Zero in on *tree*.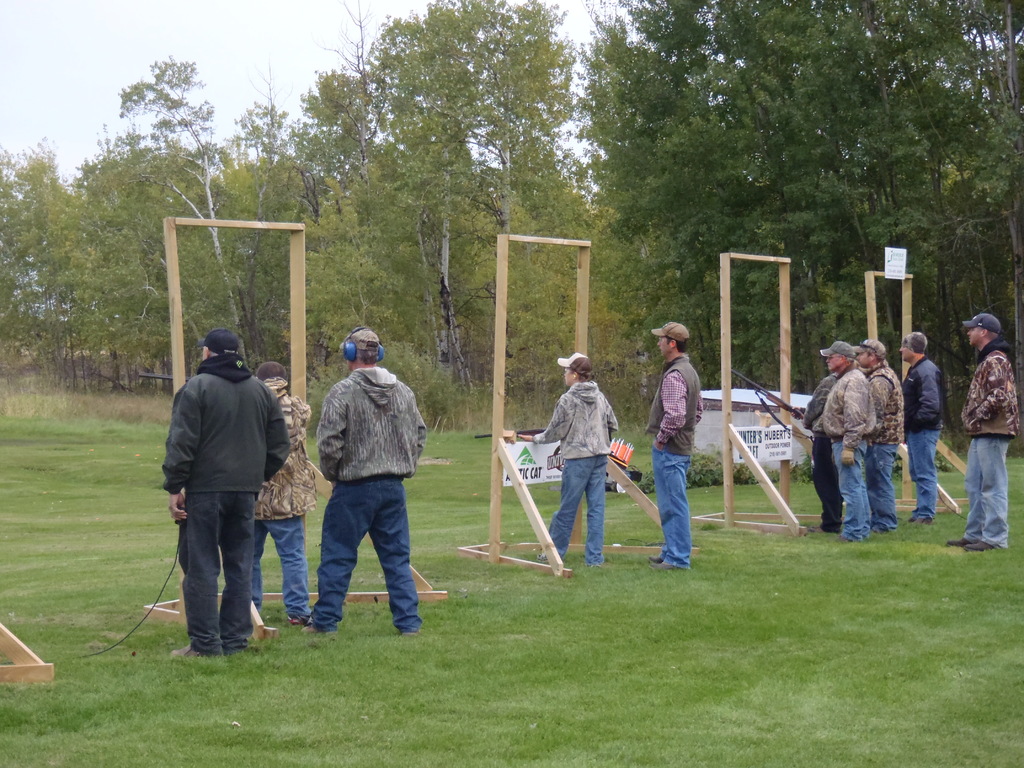
Zeroed in: [left=342, top=3, right=567, bottom=416].
